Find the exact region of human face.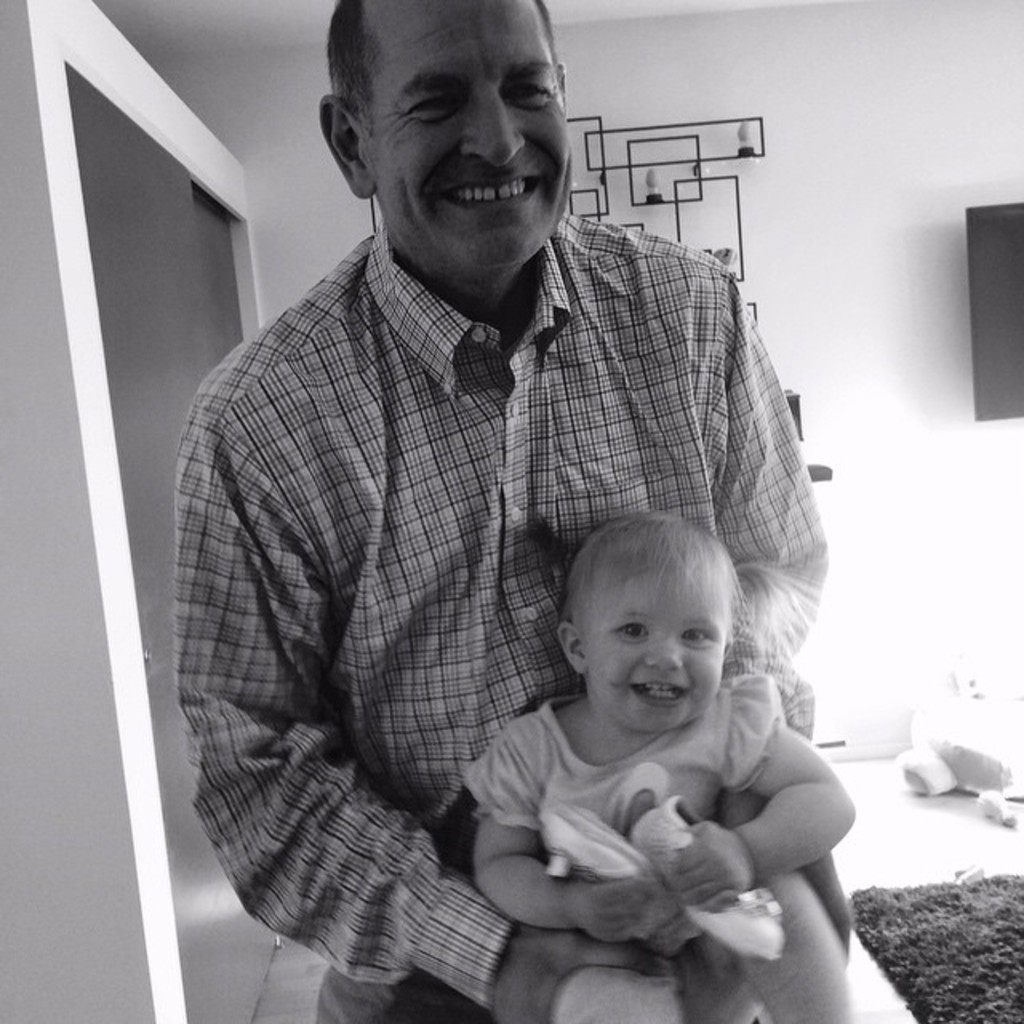
Exact region: Rect(582, 558, 726, 728).
